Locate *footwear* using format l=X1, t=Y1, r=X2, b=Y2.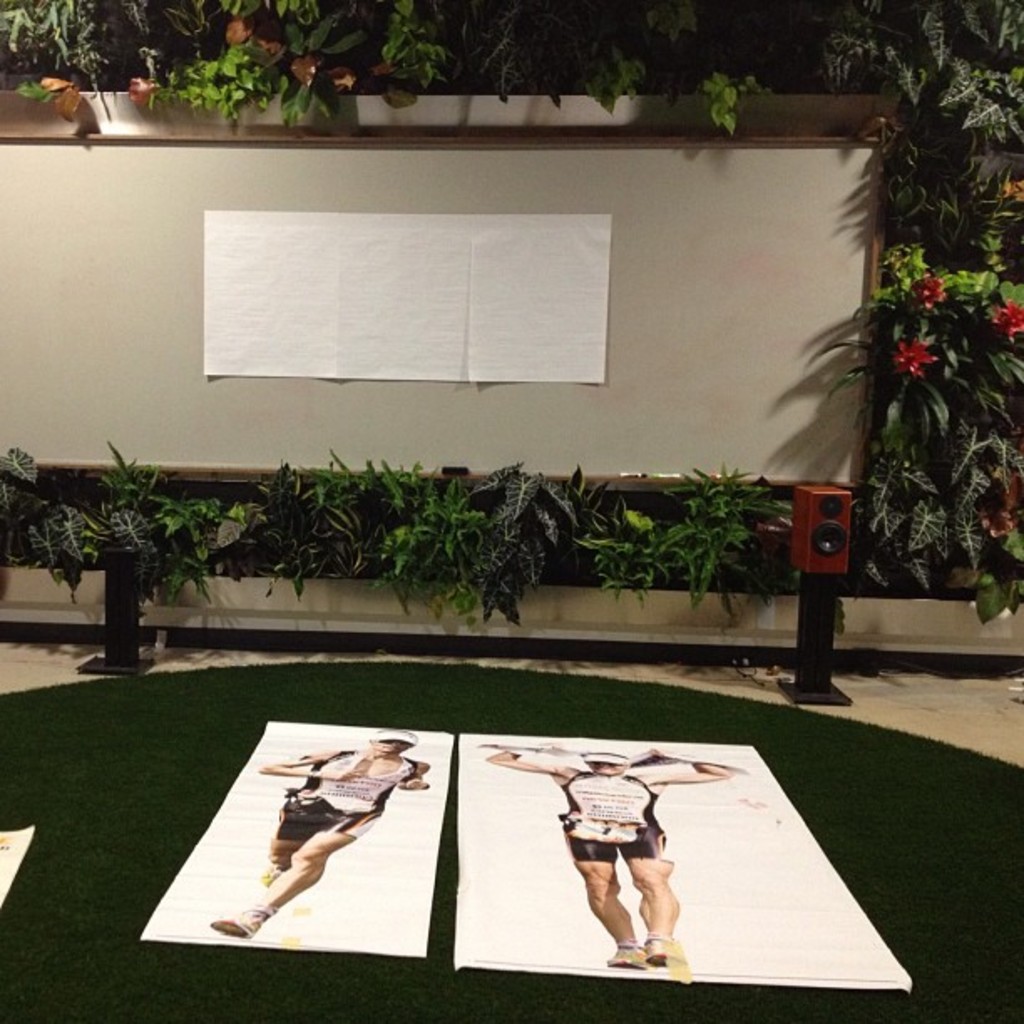
l=648, t=932, r=673, b=967.
